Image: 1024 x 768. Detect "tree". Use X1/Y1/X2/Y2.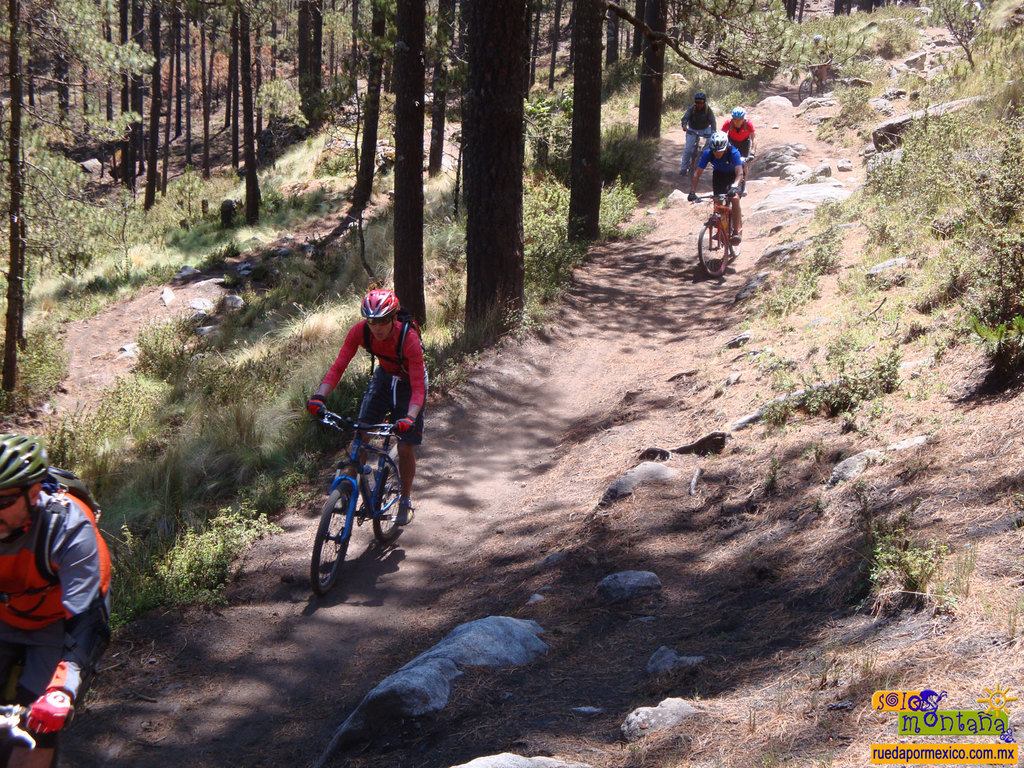
426/0/457/180.
